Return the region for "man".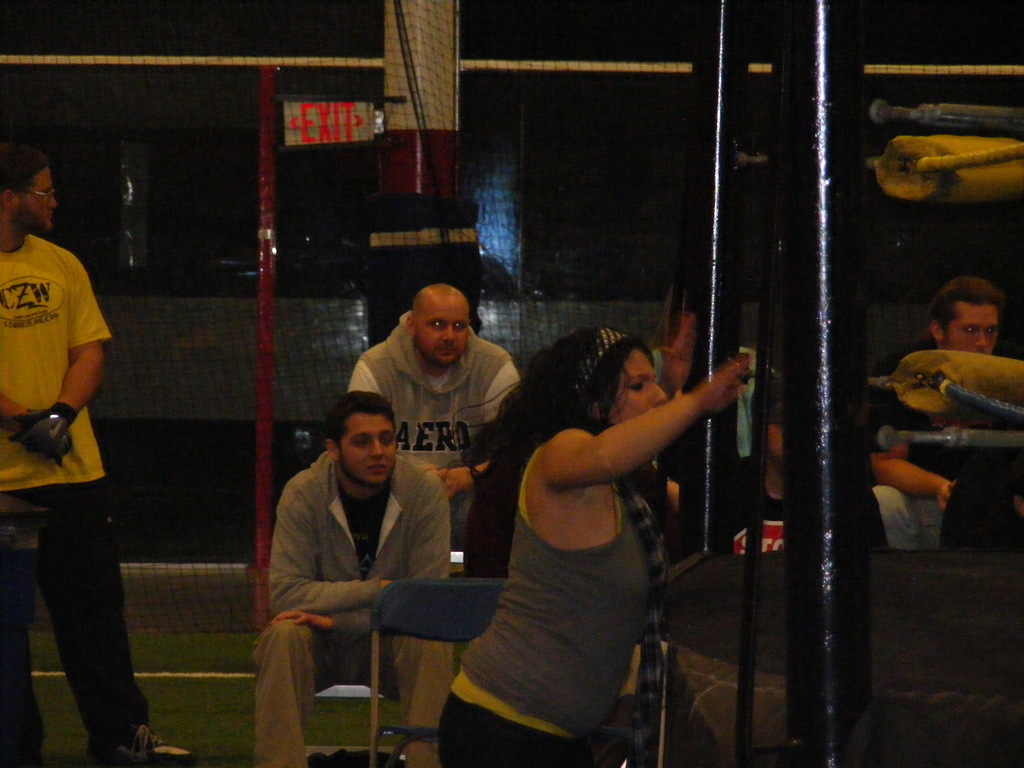
region(684, 401, 787, 559).
